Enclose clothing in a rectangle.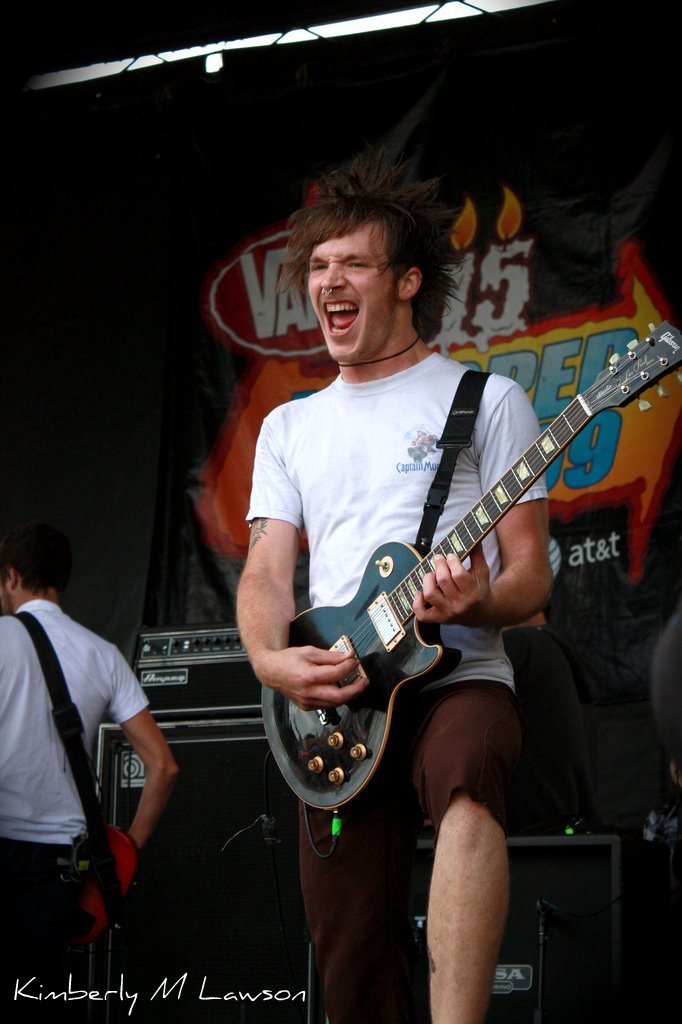
222,349,538,1023.
